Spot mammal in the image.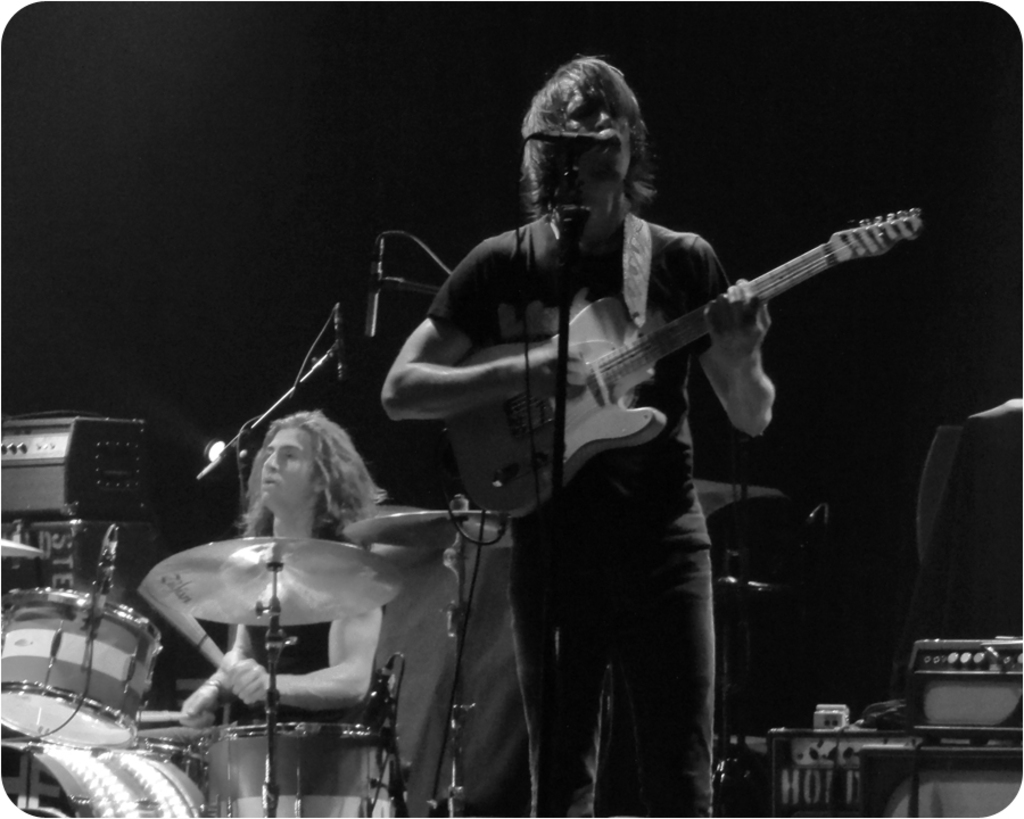
mammal found at select_region(181, 412, 390, 818).
